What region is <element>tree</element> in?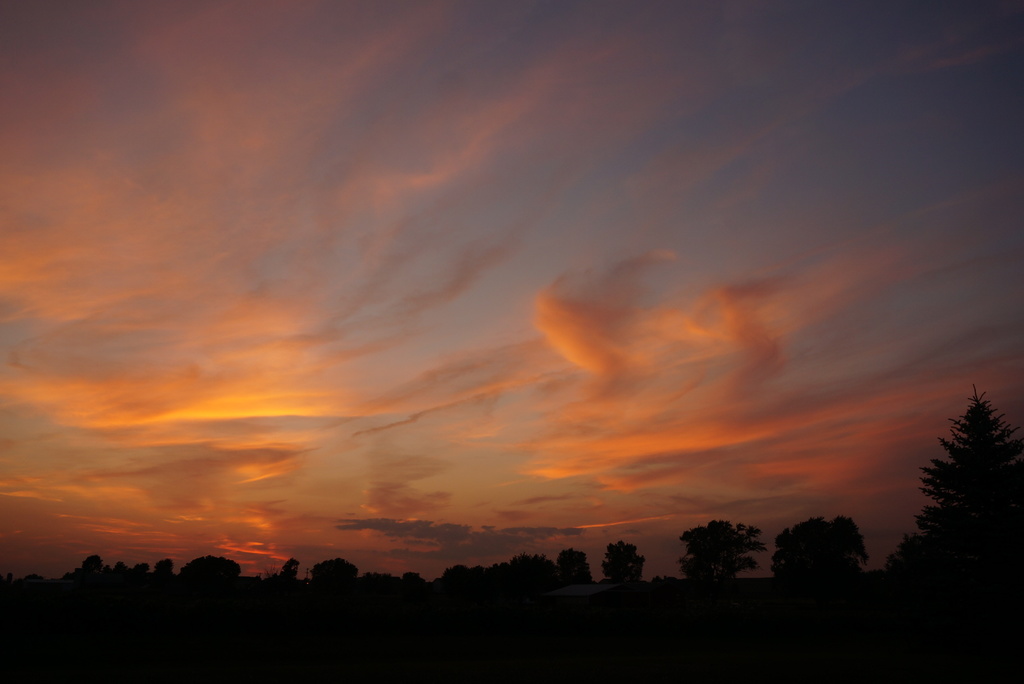
[left=886, top=388, right=1023, bottom=593].
